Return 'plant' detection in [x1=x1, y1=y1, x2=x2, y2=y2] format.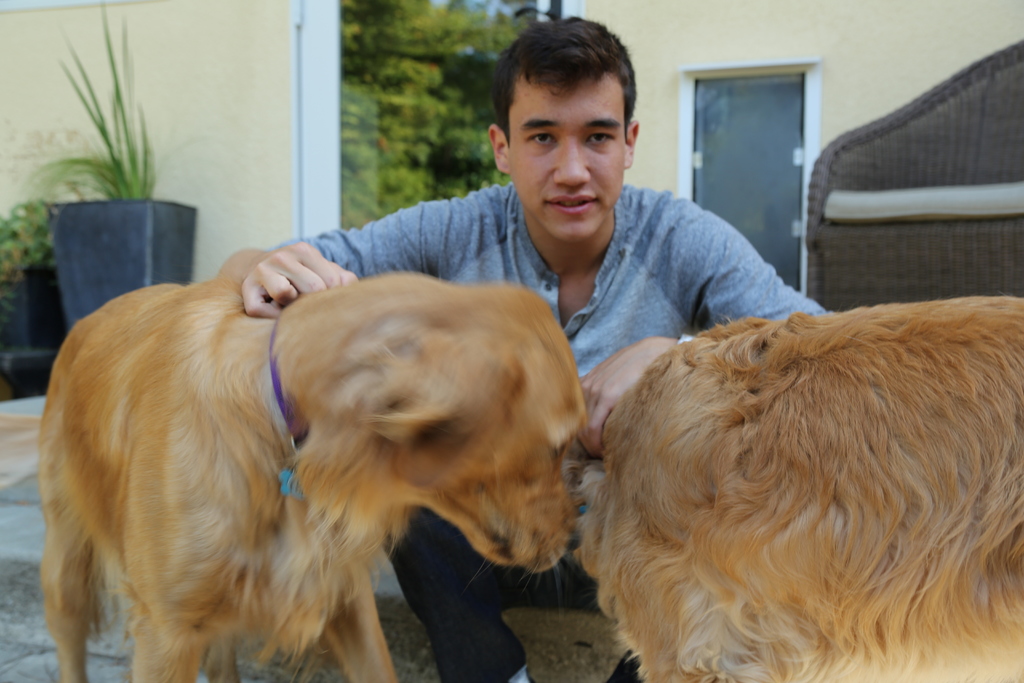
[x1=337, y1=0, x2=554, y2=231].
